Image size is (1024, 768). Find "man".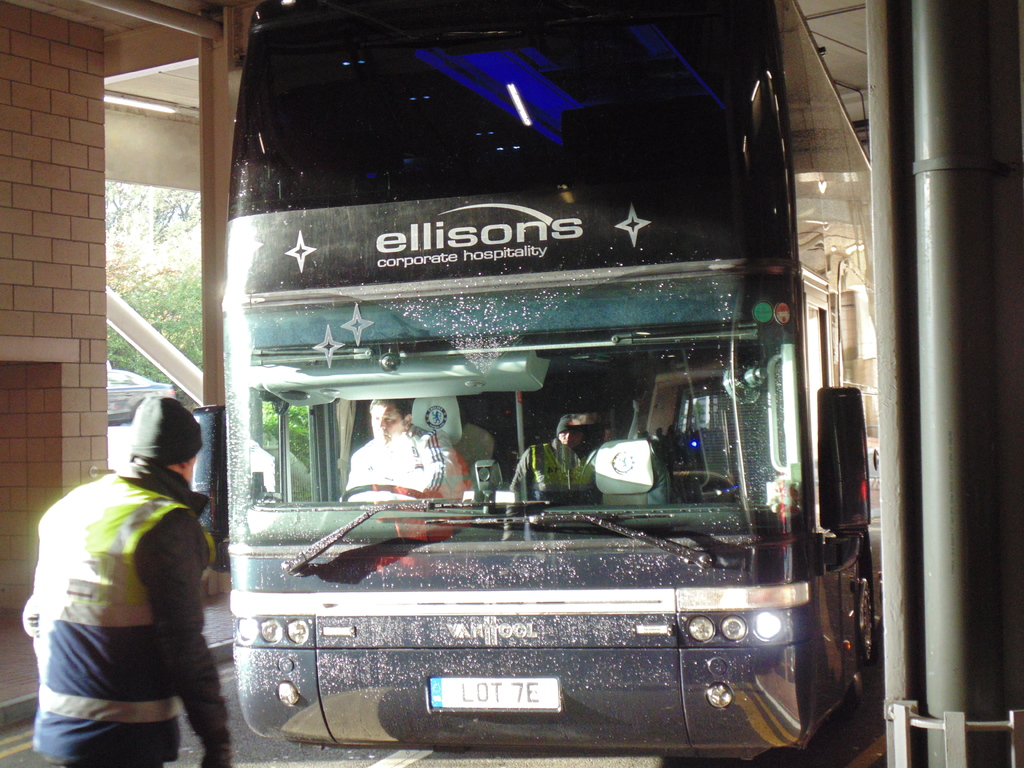
pyautogui.locateOnScreen(340, 396, 452, 496).
